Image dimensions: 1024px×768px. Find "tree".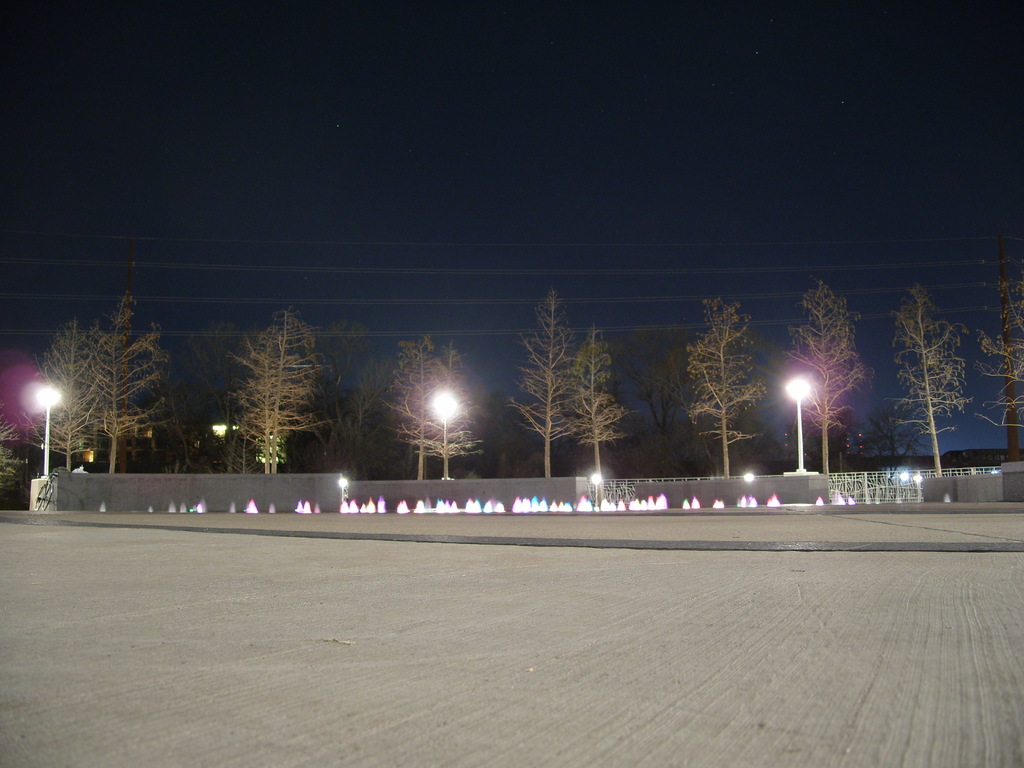
x1=979, y1=291, x2=1023, y2=452.
